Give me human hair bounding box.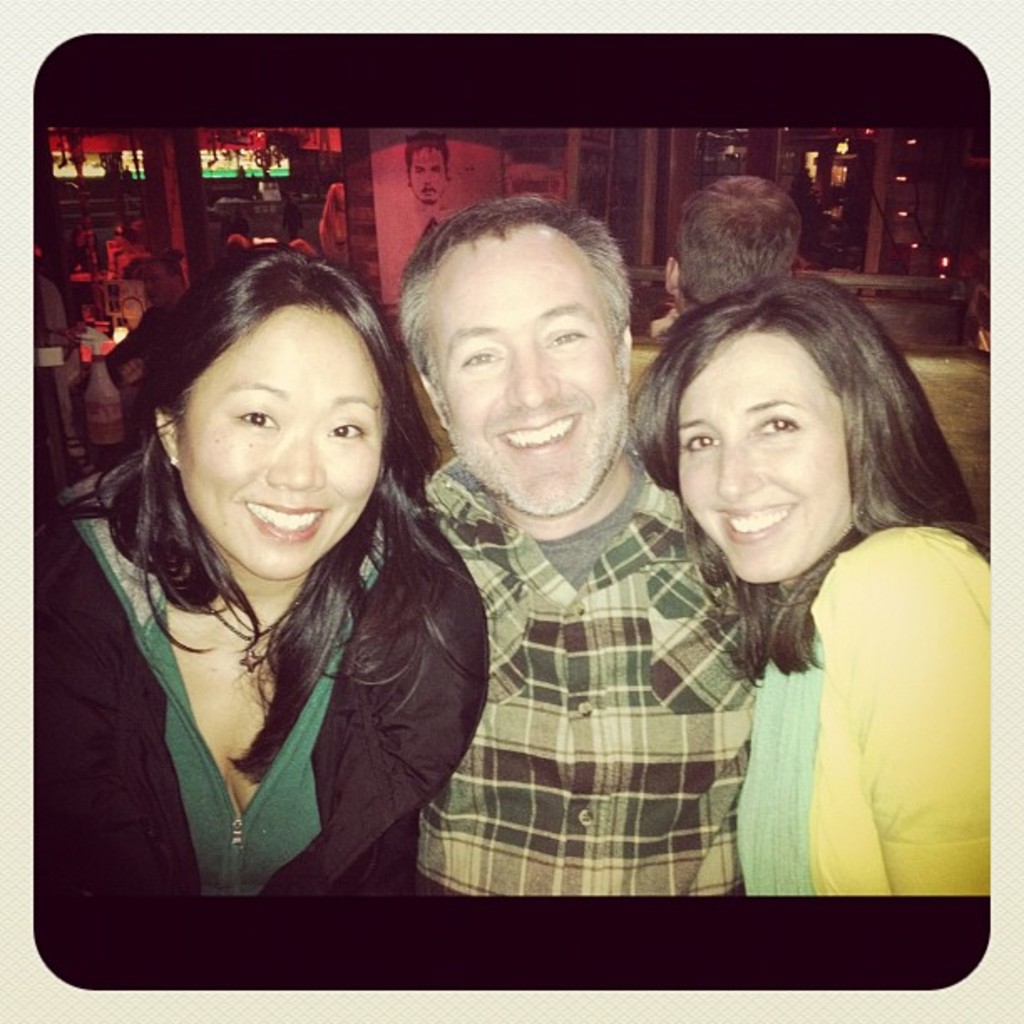
bbox=[653, 264, 957, 592].
